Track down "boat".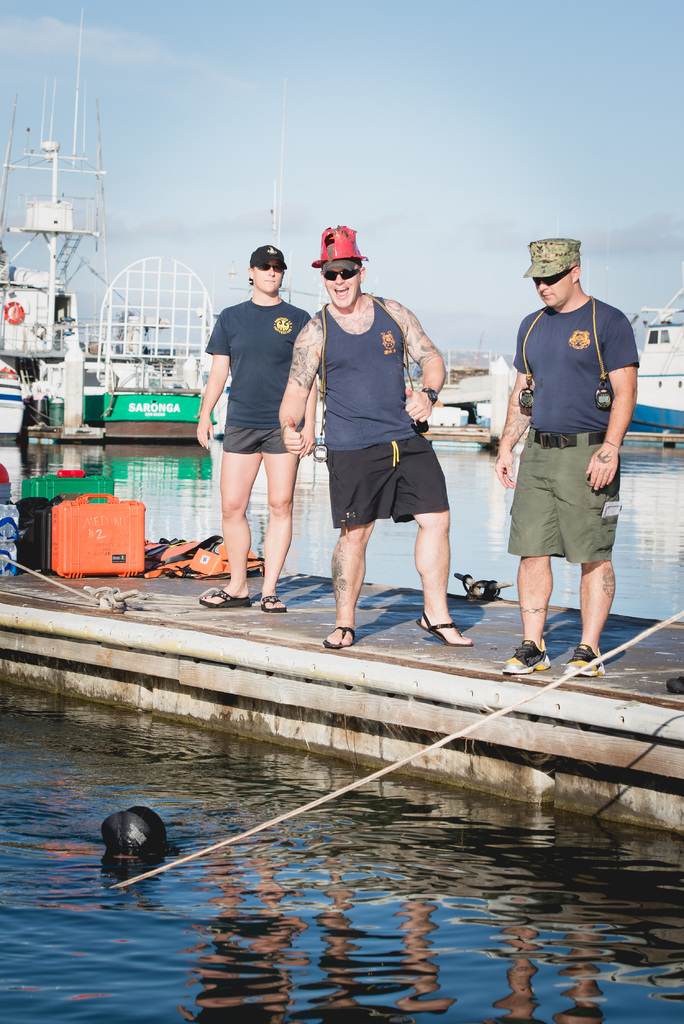
Tracked to (left=622, top=285, right=683, bottom=443).
